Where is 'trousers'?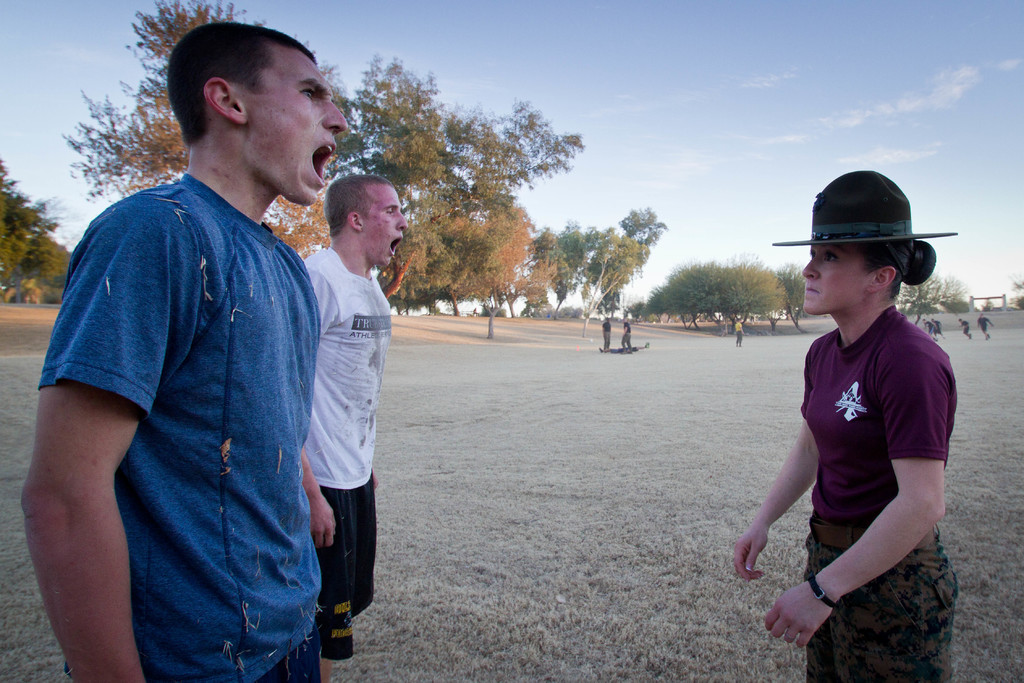
locate(620, 331, 630, 352).
